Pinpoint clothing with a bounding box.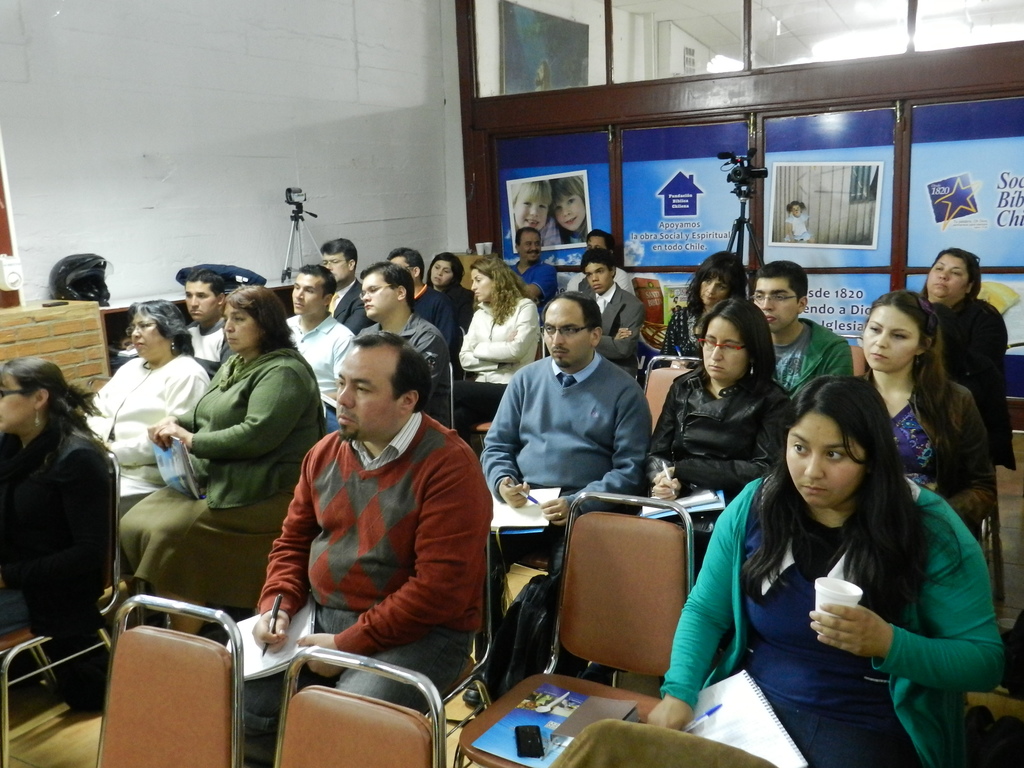
(x1=480, y1=352, x2=655, y2=624).
